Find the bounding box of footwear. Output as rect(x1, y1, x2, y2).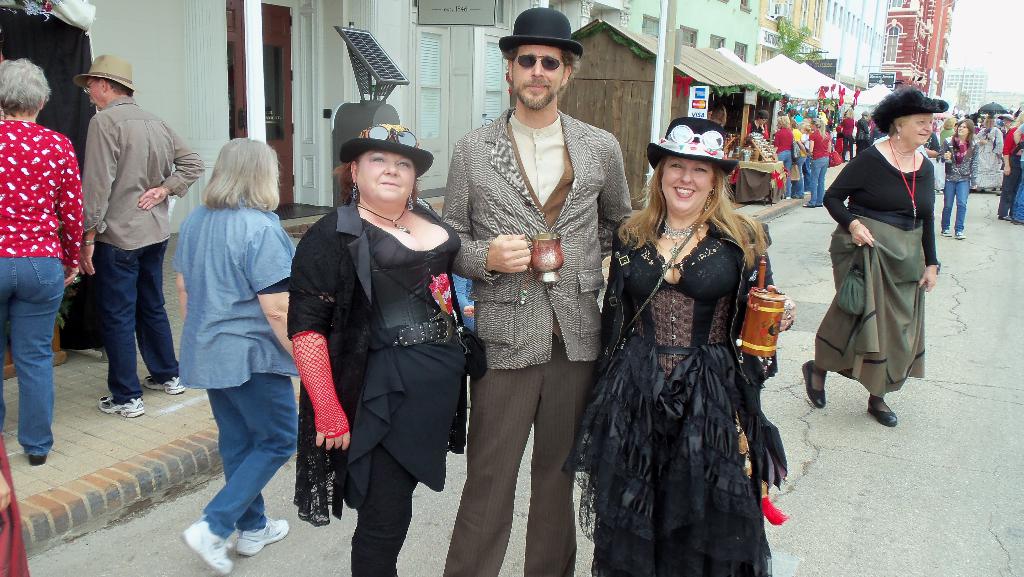
rect(803, 199, 816, 207).
